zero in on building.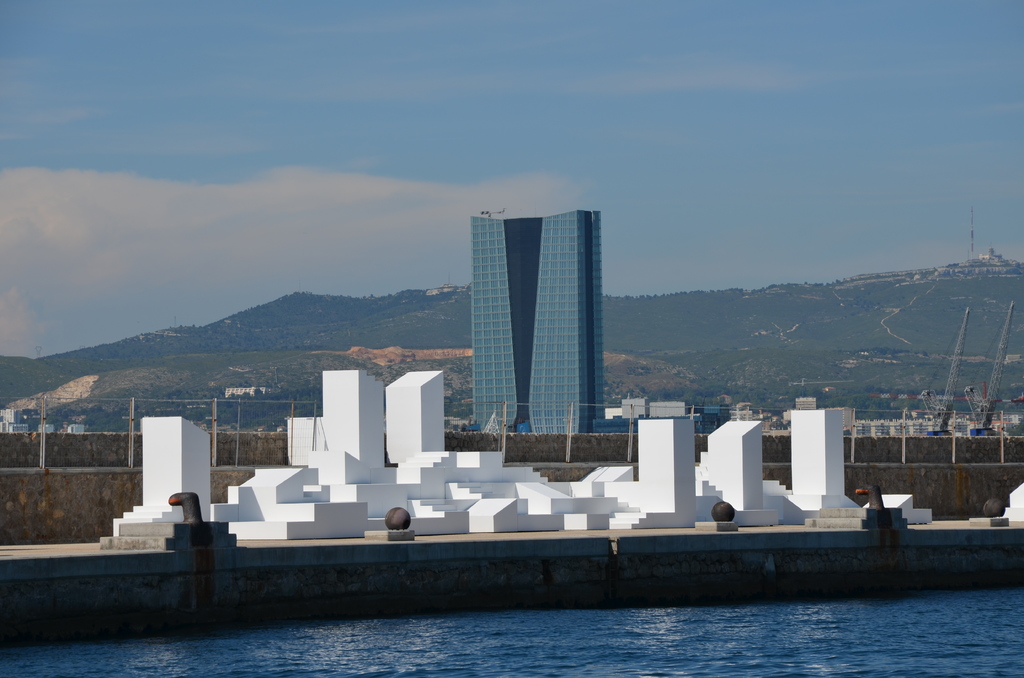
Zeroed in: {"x1": 838, "y1": 406, "x2": 854, "y2": 433}.
